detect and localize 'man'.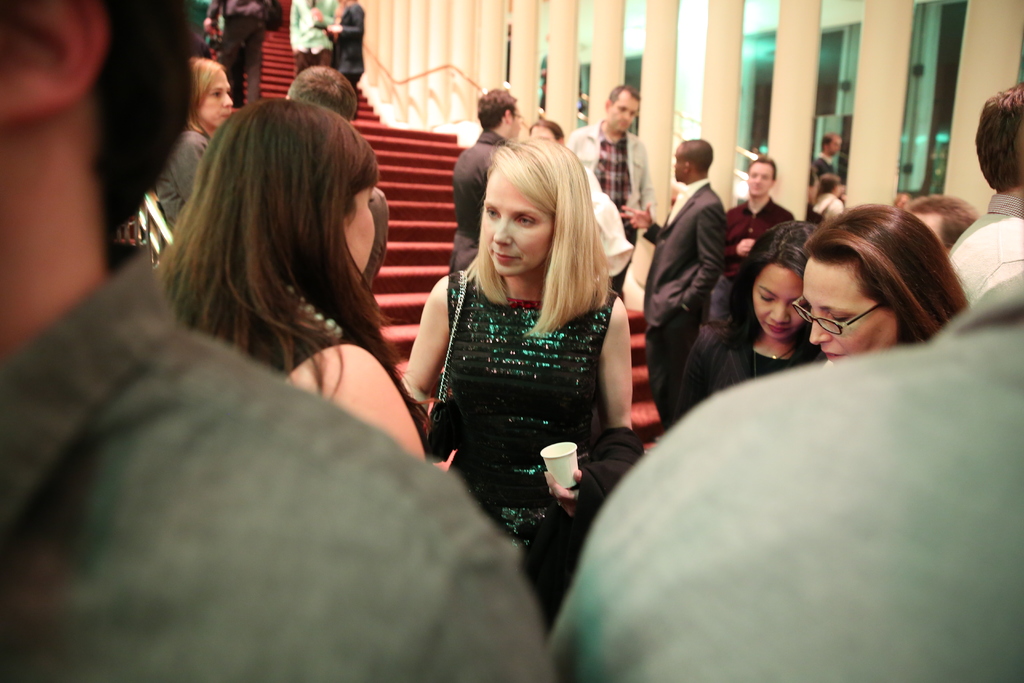
Localized at left=286, top=60, right=386, bottom=288.
